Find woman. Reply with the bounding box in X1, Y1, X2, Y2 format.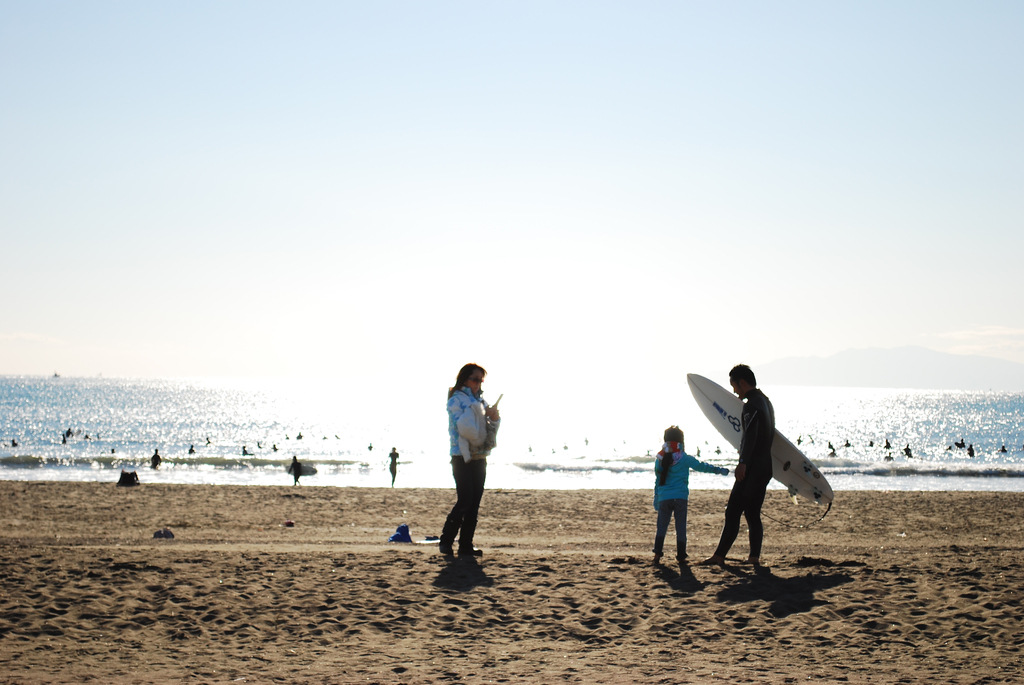
429, 361, 510, 568.
